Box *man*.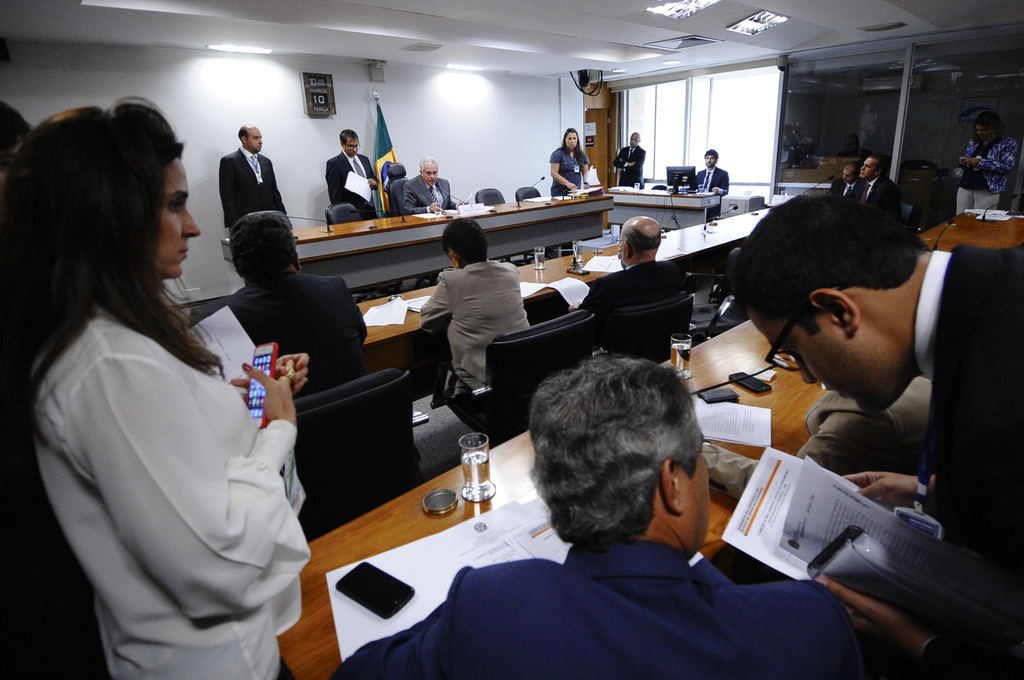
[852,154,900,194].
